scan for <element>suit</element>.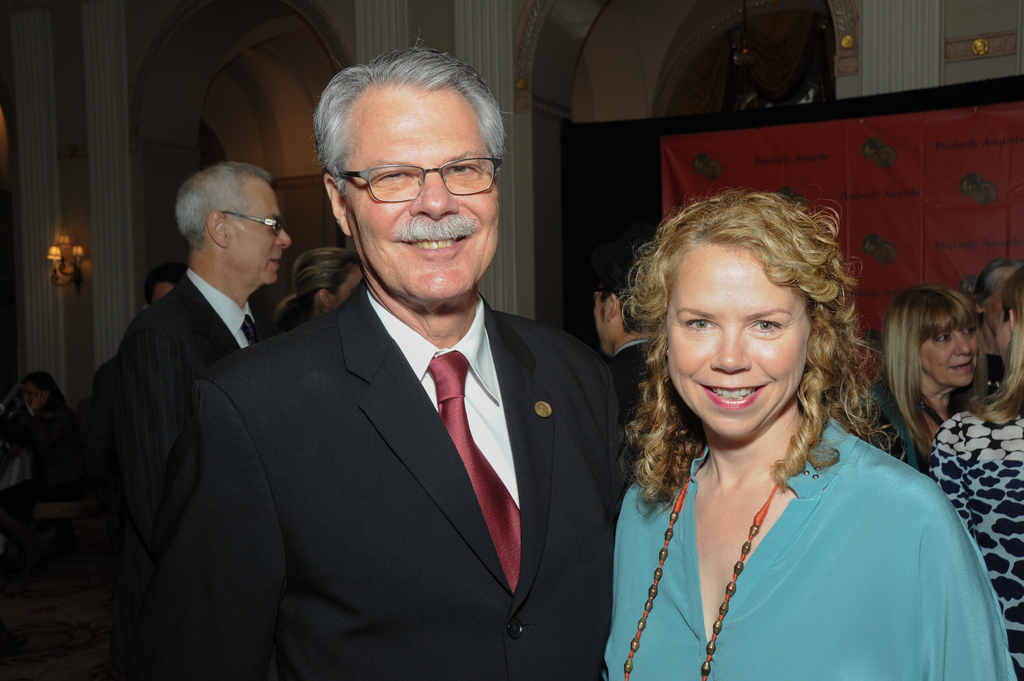
Scan result: (125,271,630,680).
